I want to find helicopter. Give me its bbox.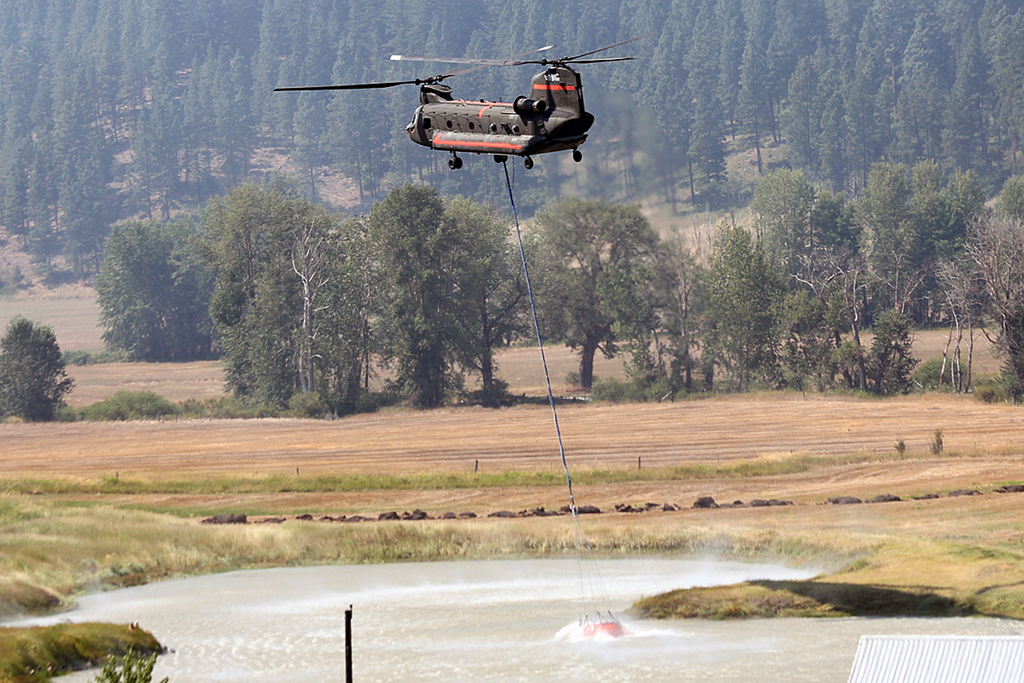
(270, 37, 641, 177).
